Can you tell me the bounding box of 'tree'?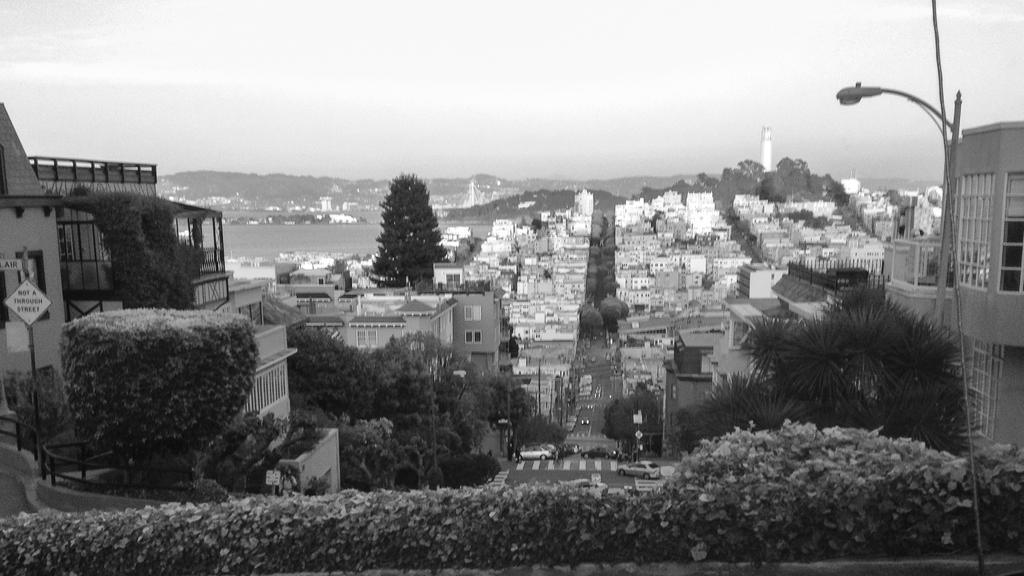
pyautogui.locateOnScreen(698, 155, 846, 200).
